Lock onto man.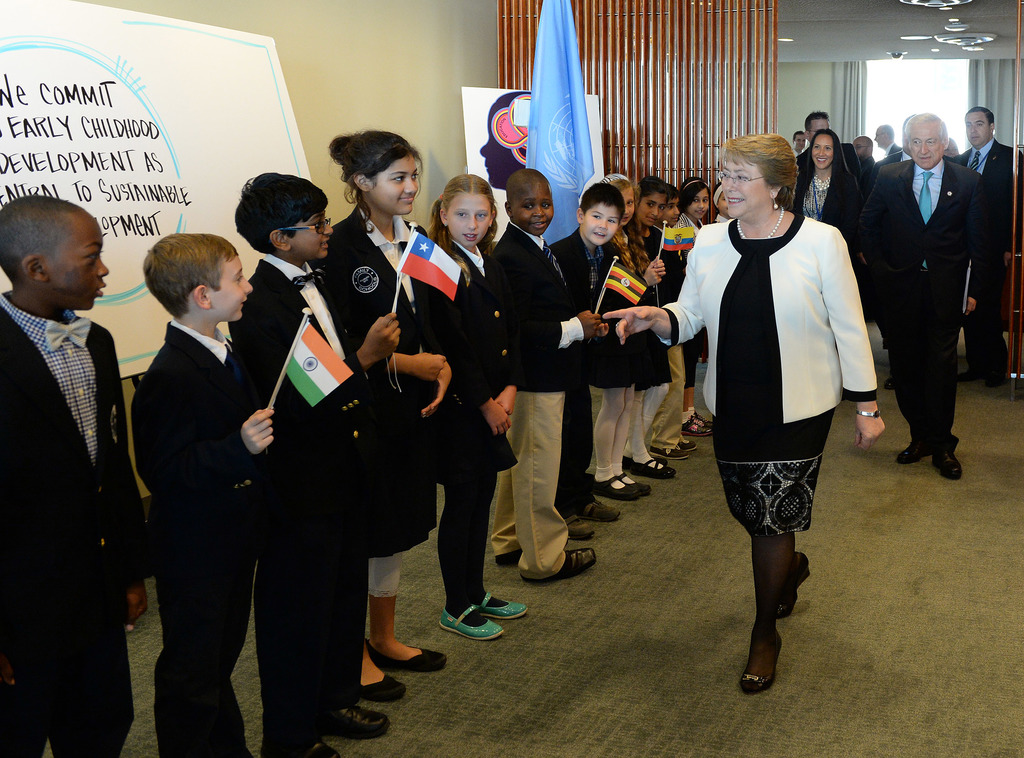
Locked: {"left": 881, "top": 95, "right": 1006, "bottom": 487}.
